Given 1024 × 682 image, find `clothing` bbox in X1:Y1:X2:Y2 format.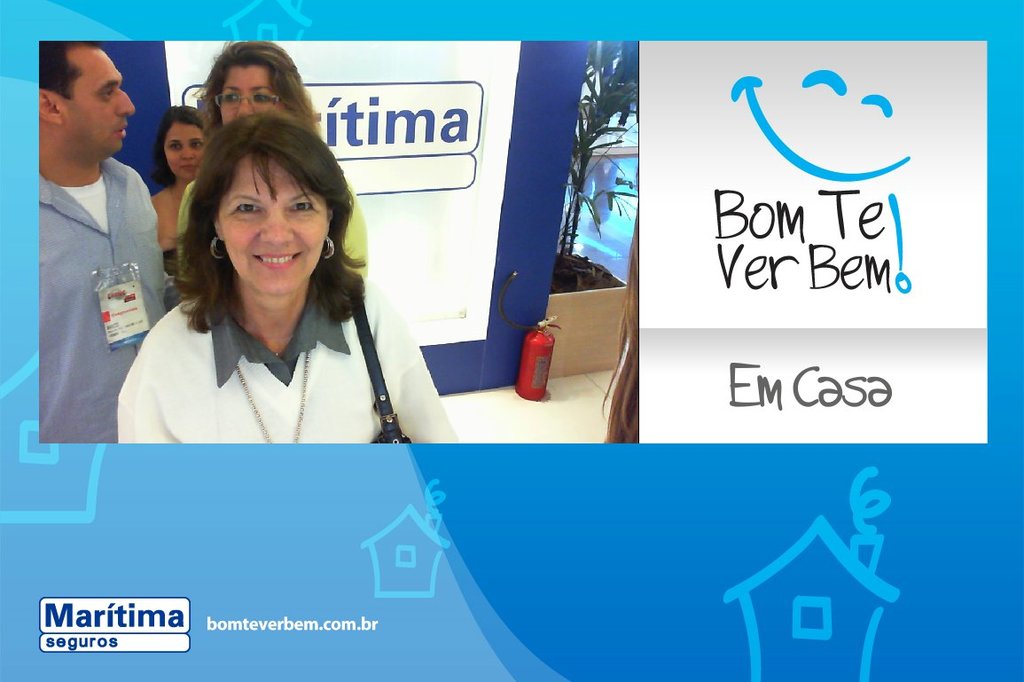
176:177:366:285.
